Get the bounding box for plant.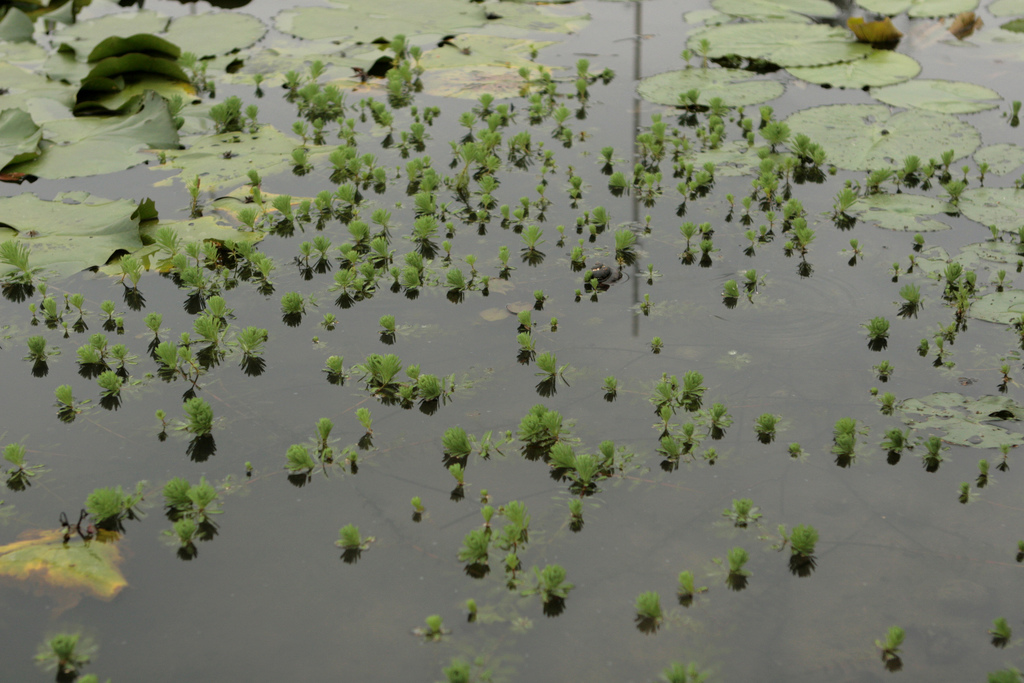
x1=989 y1=616 x2=1010 y2=648.
